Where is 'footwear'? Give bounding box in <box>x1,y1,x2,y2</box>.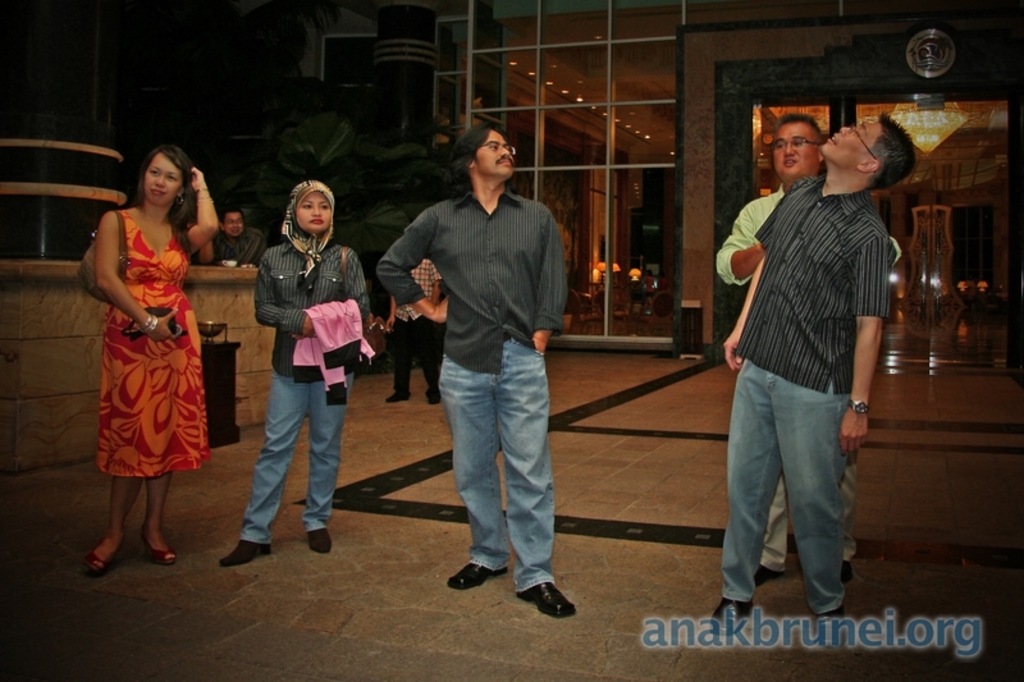
<box>424,384,439,403</box>.
